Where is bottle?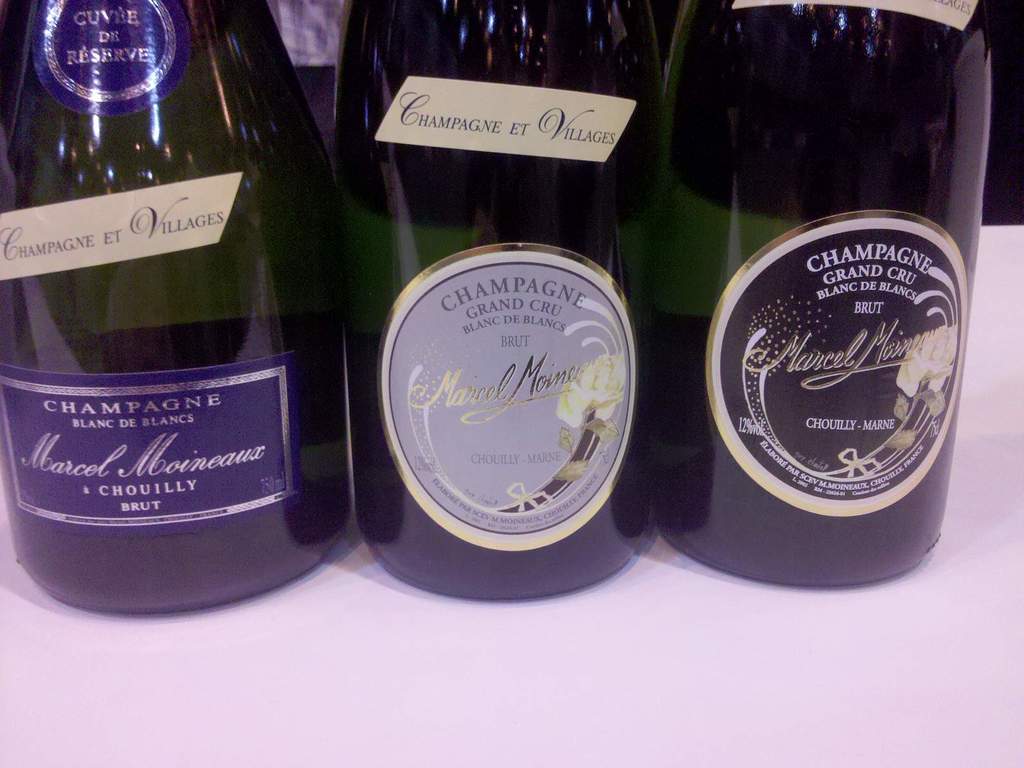
<bbox>0, 6, 337, 620</bbox>.
